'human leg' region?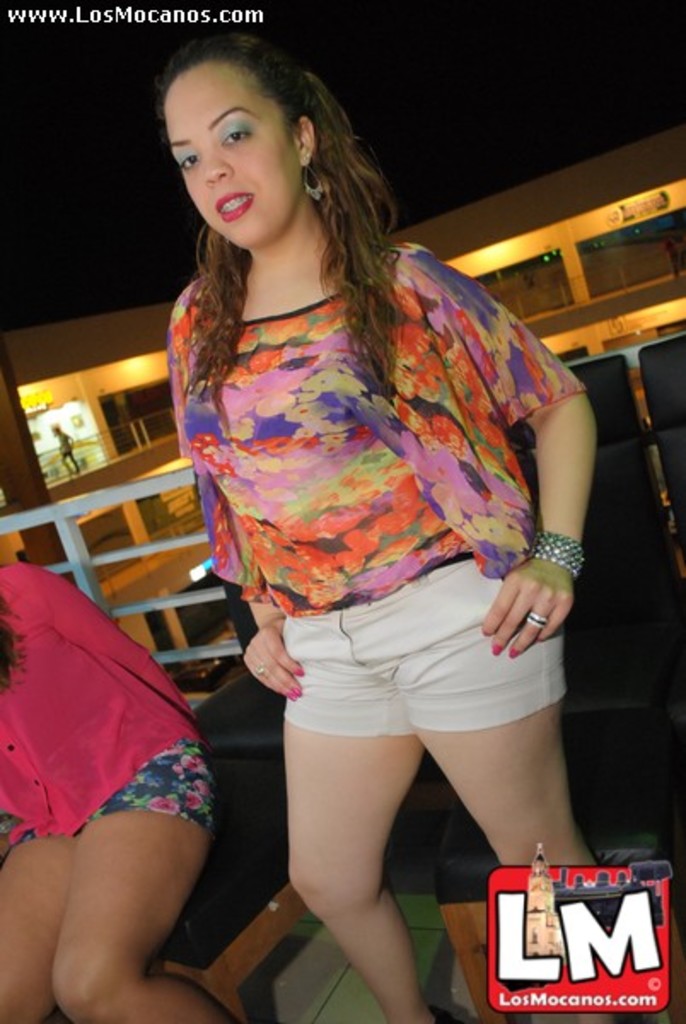
278/614/428/1022
